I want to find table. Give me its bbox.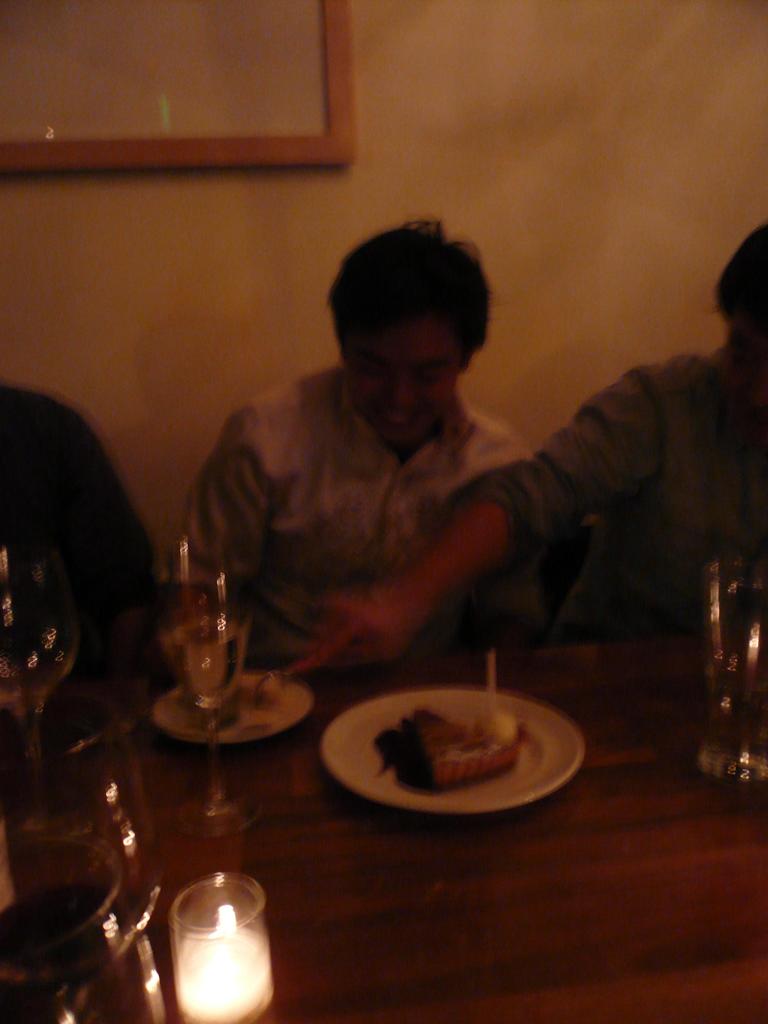
crop(0, 520, 767, 1023).
